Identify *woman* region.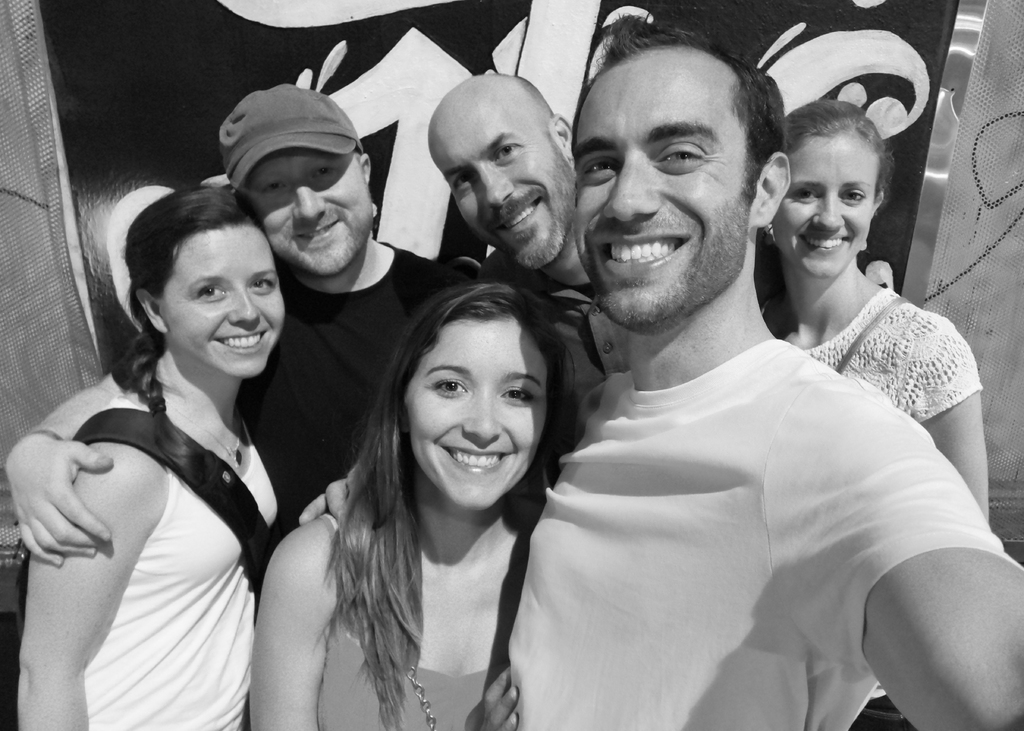
Region: 761 97 986 727.
